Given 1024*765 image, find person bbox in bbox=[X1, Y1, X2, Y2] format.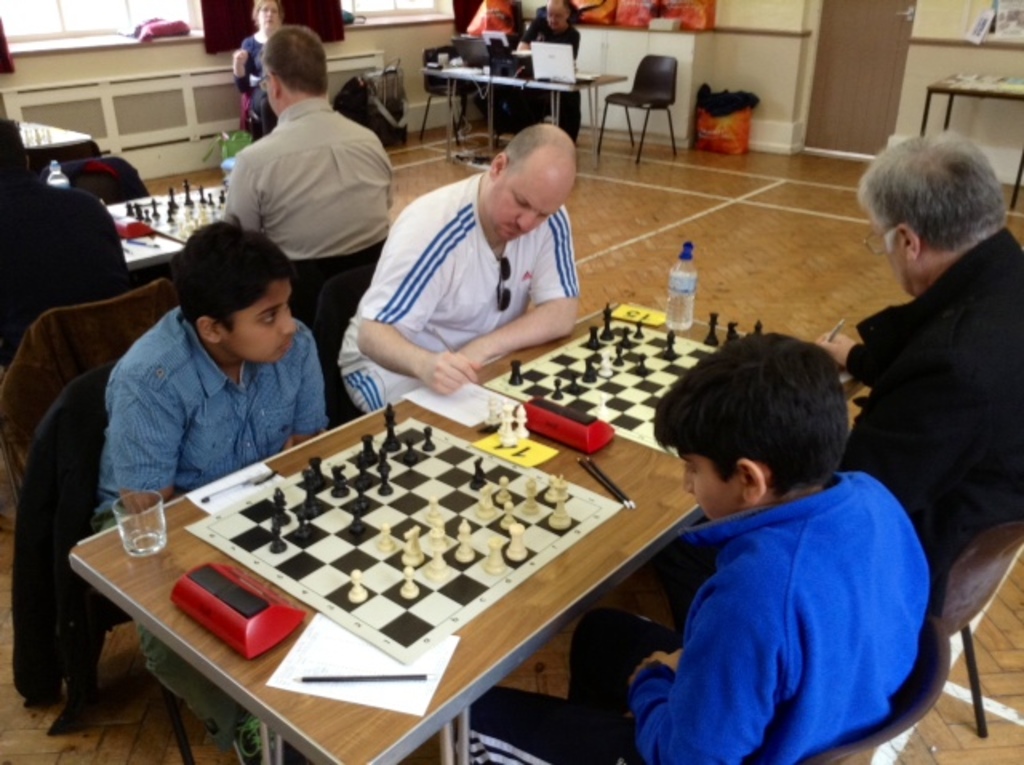
bbox=[336, 117, 579, 418].
